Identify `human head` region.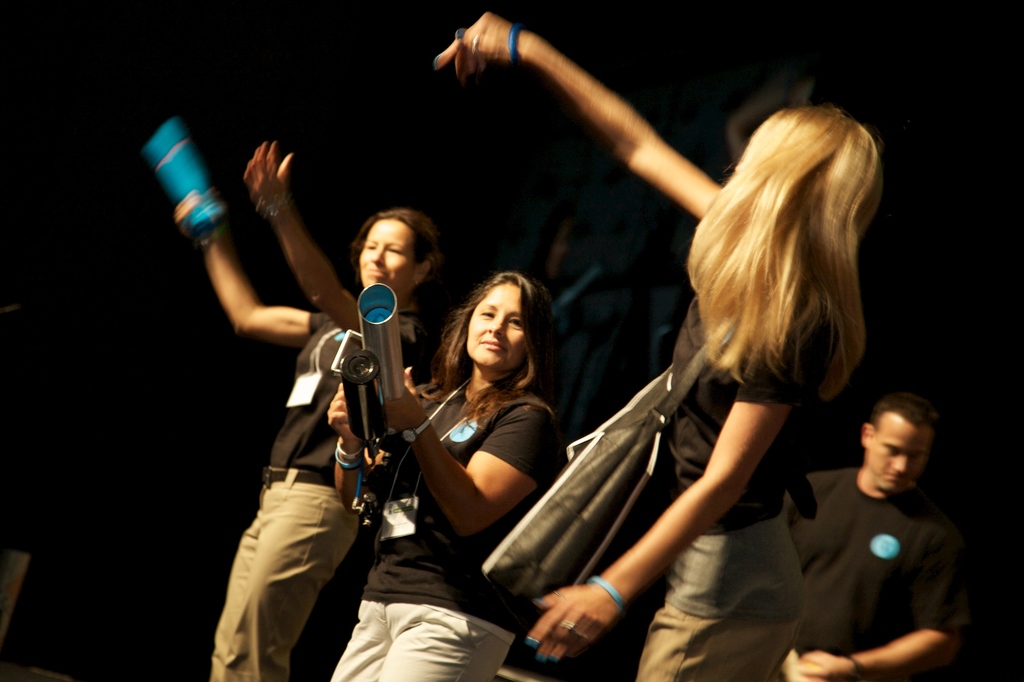
Region: box=[855, 392, 936, 498].
